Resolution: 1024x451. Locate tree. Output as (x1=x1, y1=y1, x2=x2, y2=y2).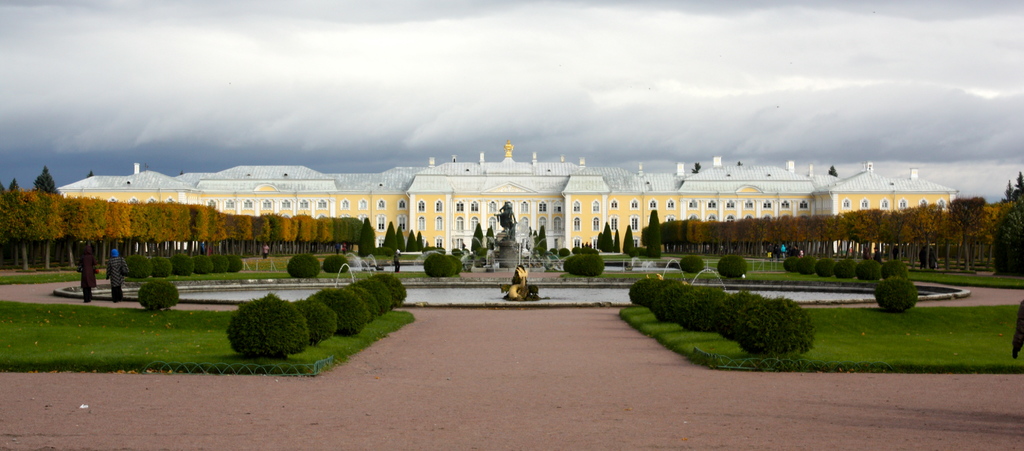
(x1=470, y1=221, x2=485, y2=254).
